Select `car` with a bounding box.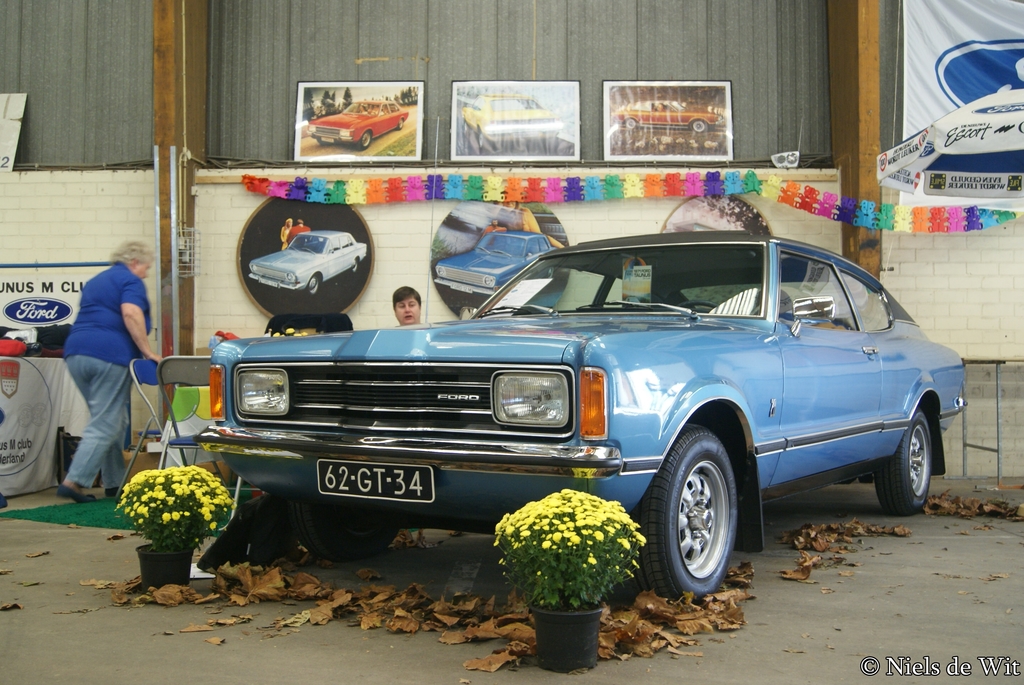
detection(611, 98, 723, 133).
